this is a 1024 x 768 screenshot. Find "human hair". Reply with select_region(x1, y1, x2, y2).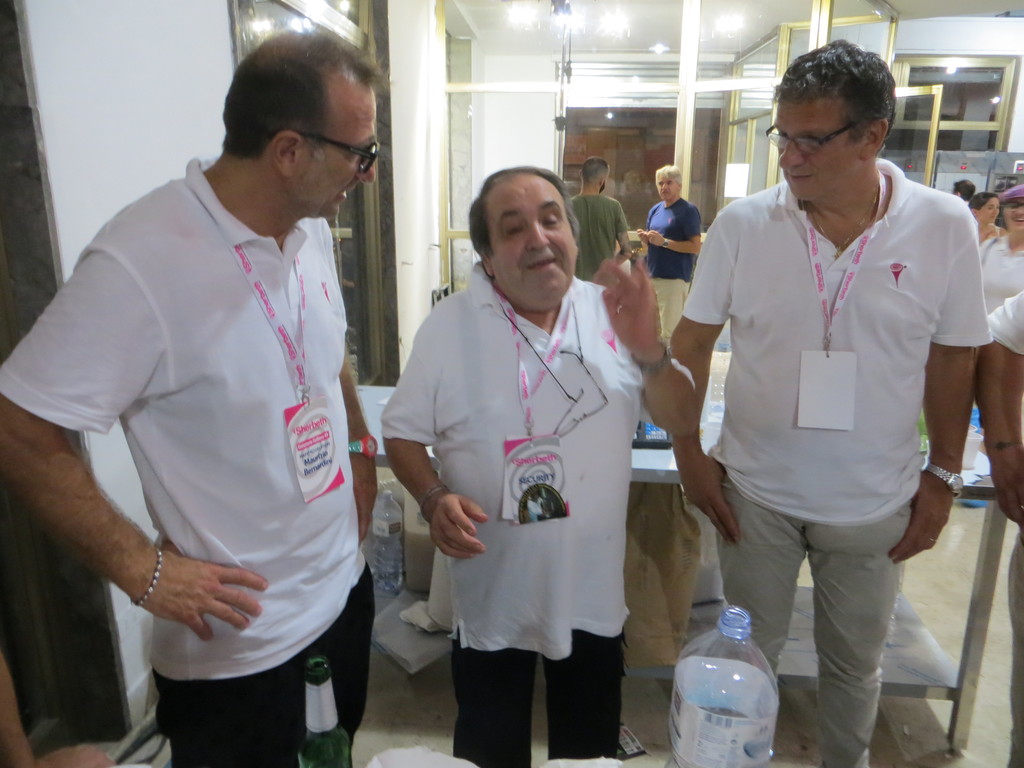
select_region(968, 193, 998, 211).
